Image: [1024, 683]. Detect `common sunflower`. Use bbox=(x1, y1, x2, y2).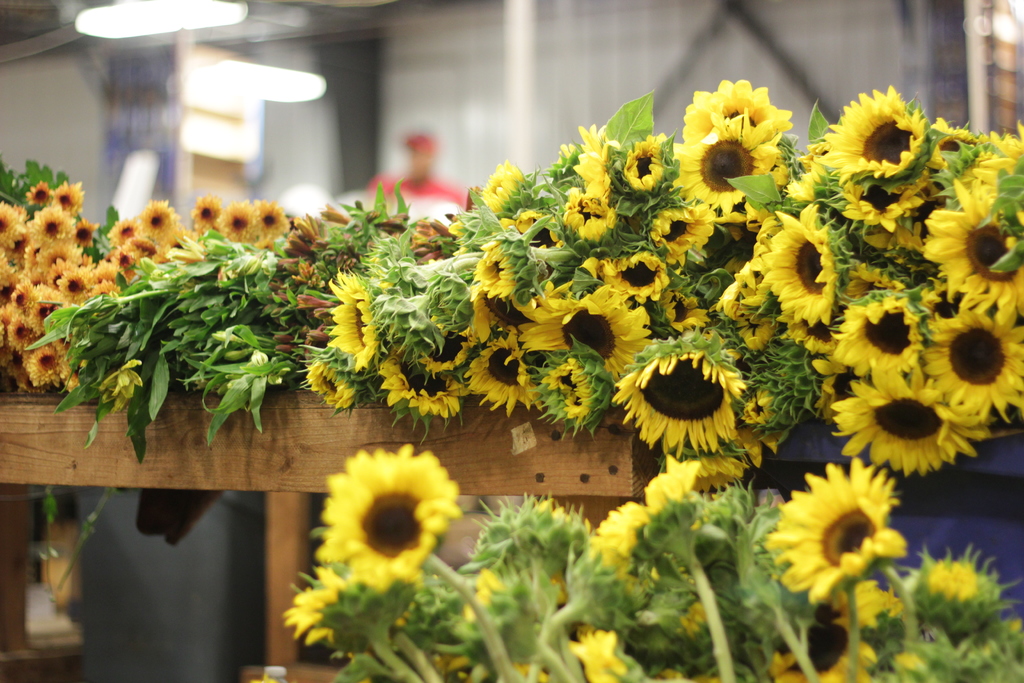
bbox=(765, 458, 900, 604).
